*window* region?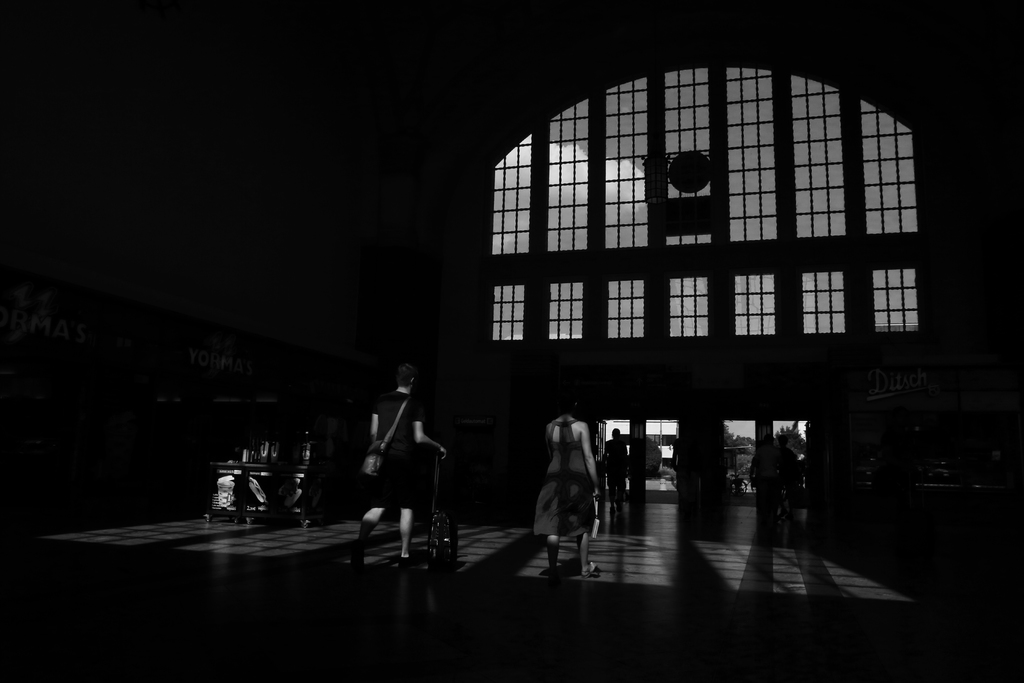
l=604, t=279, r=648, b=340
